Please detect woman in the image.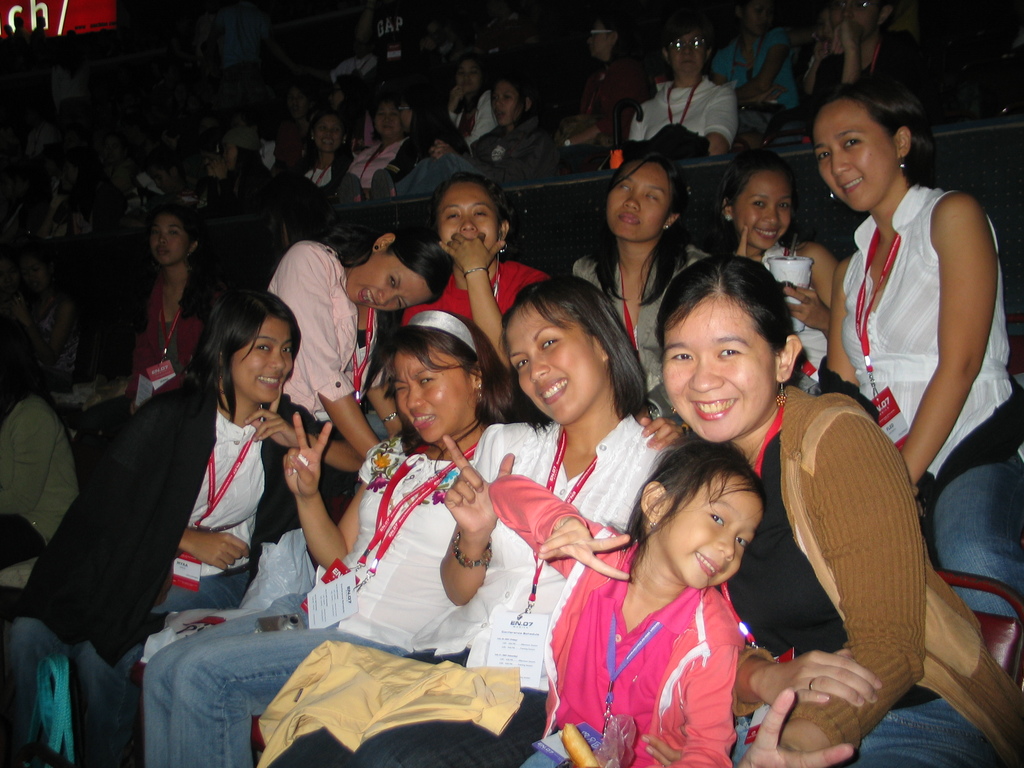
region(335, 96, 412, 207).
